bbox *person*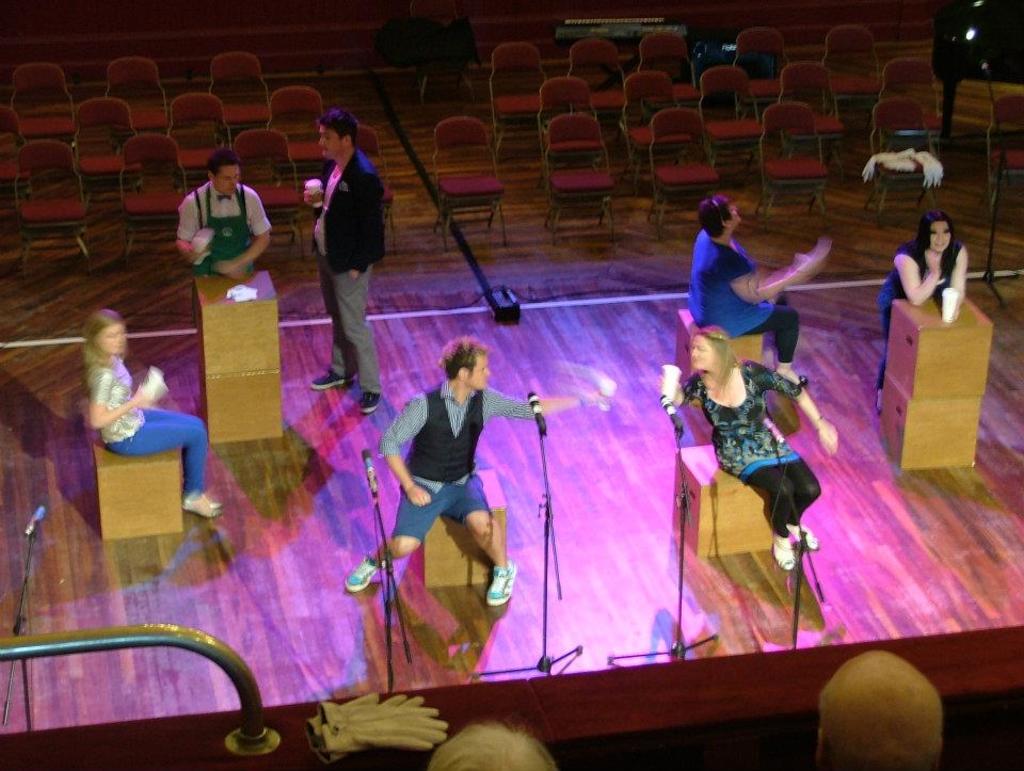
(688, 192, 813, 384)
